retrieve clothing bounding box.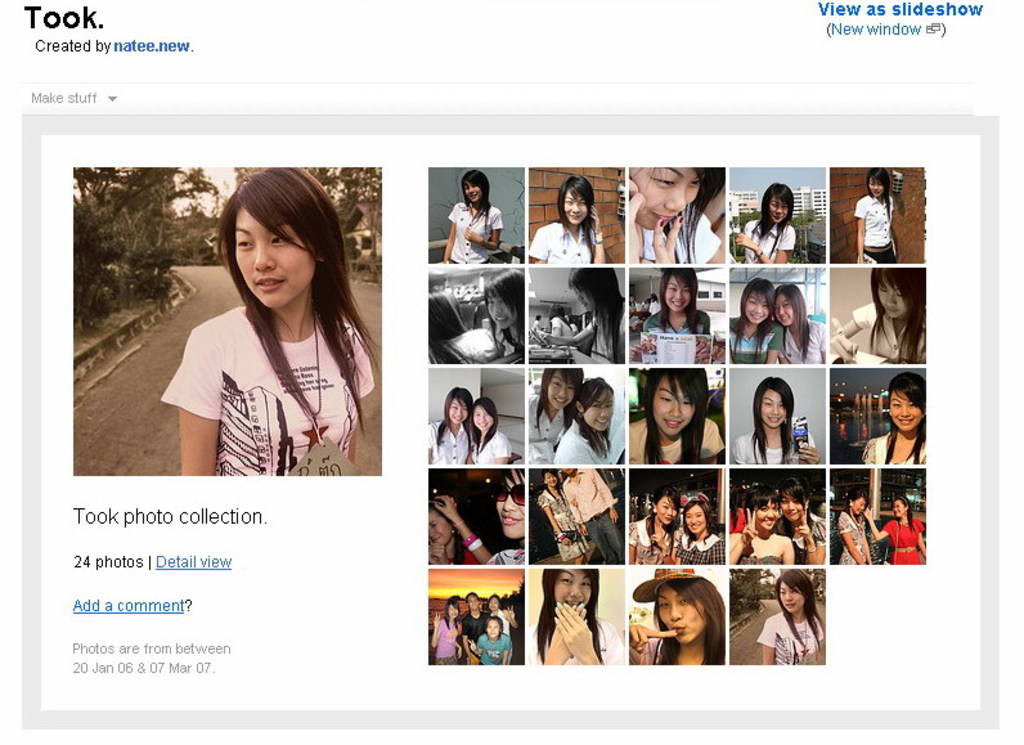
Bounding box: box=[882, 520, 922, 562].
